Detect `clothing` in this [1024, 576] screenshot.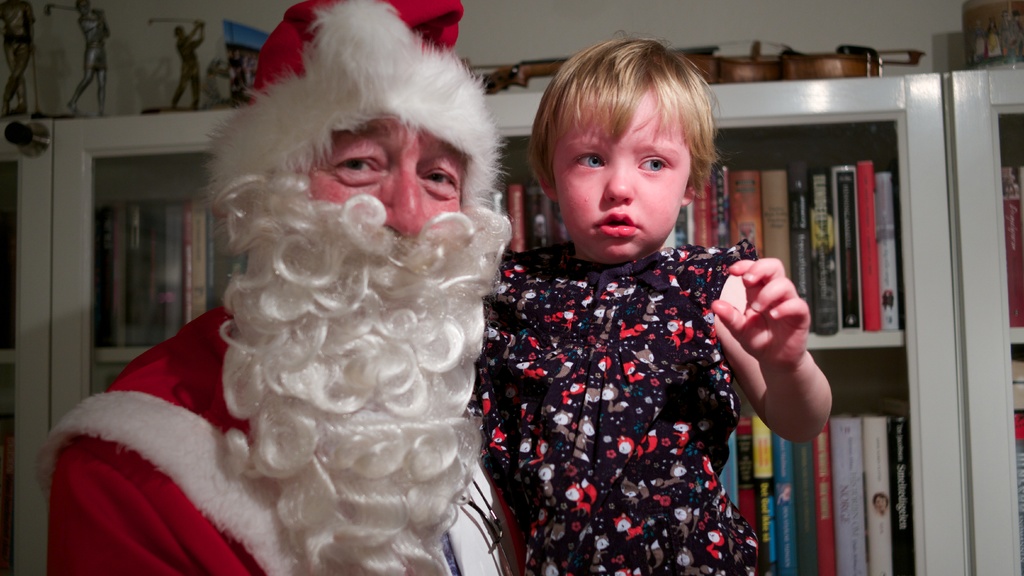
Detection: x1=35 y1=293 x2=525 y2=575.
